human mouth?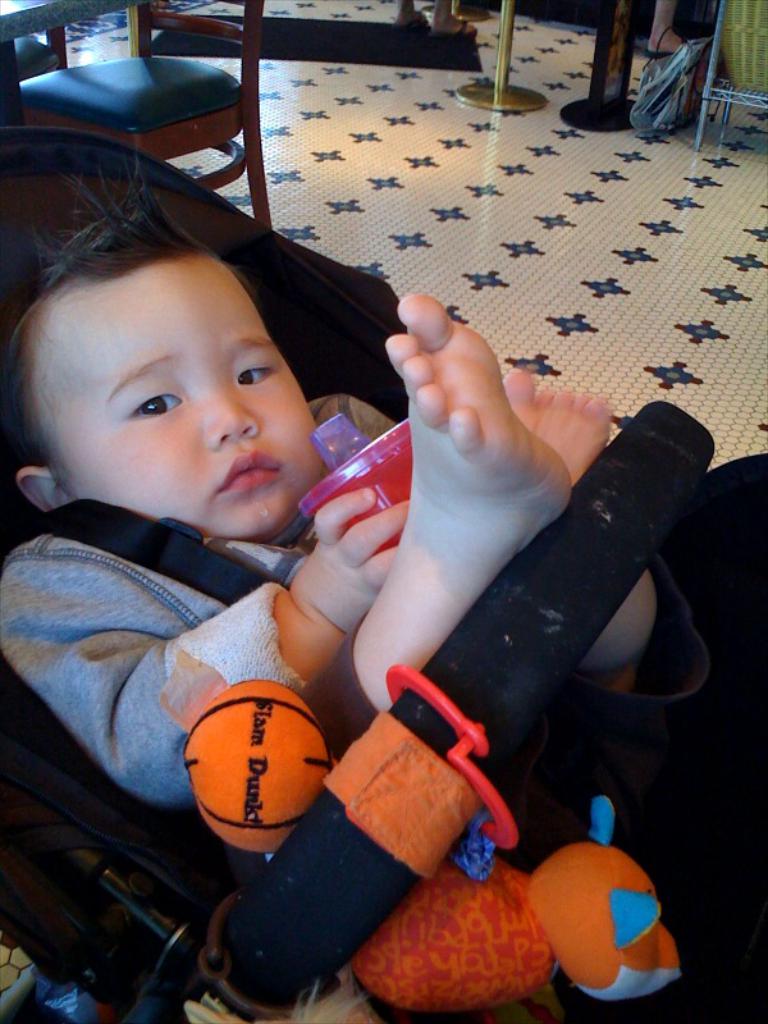
box(219, 448, 276, 490)
